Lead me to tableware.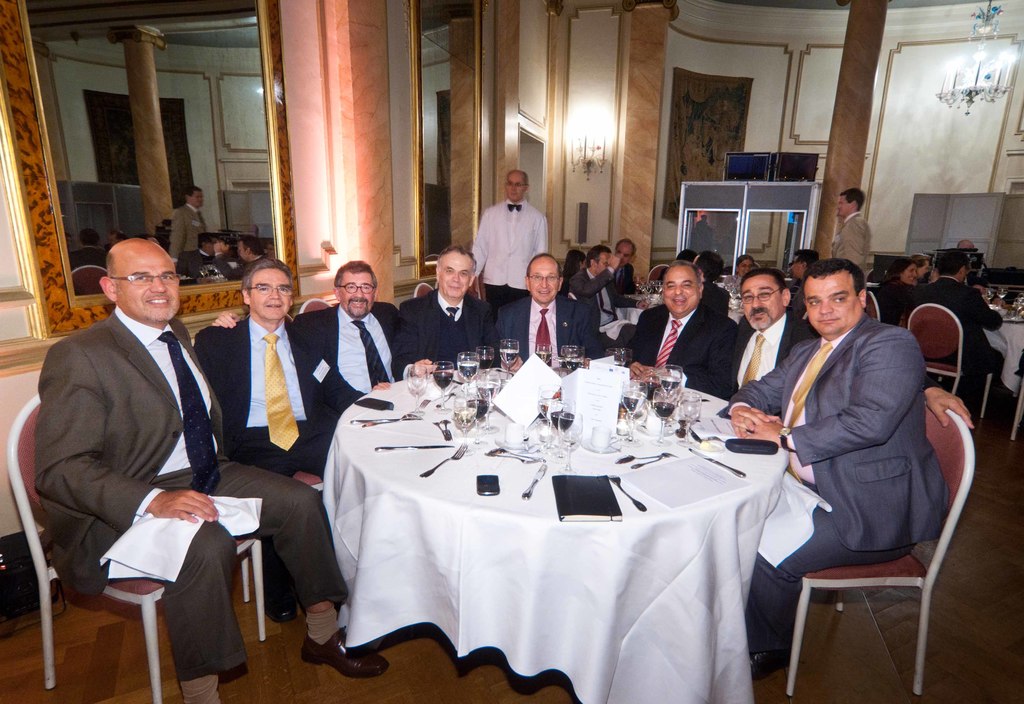
Lead to box(609, 473, 645, 511).
